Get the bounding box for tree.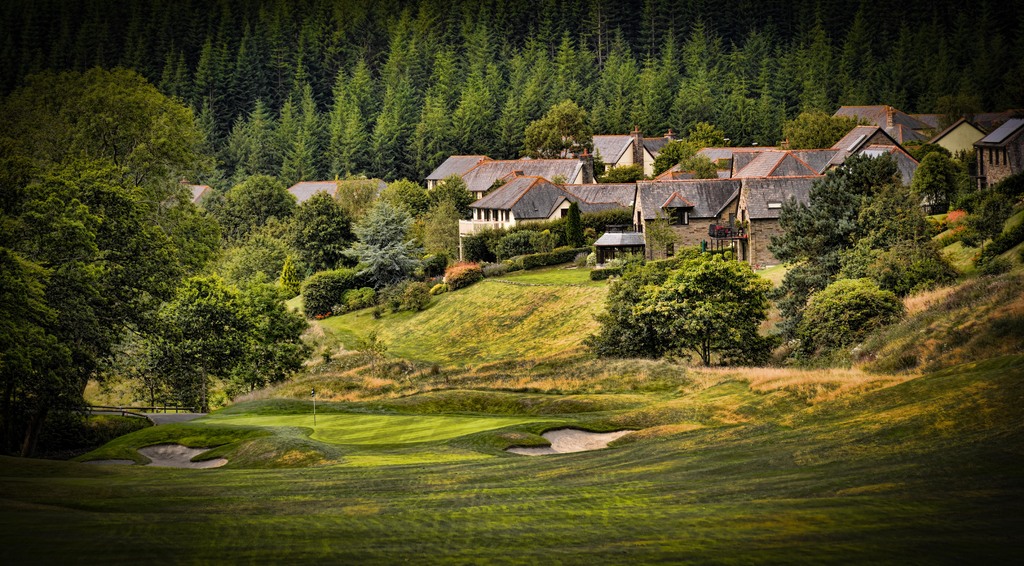
rect(630, 47, 676, 135).
